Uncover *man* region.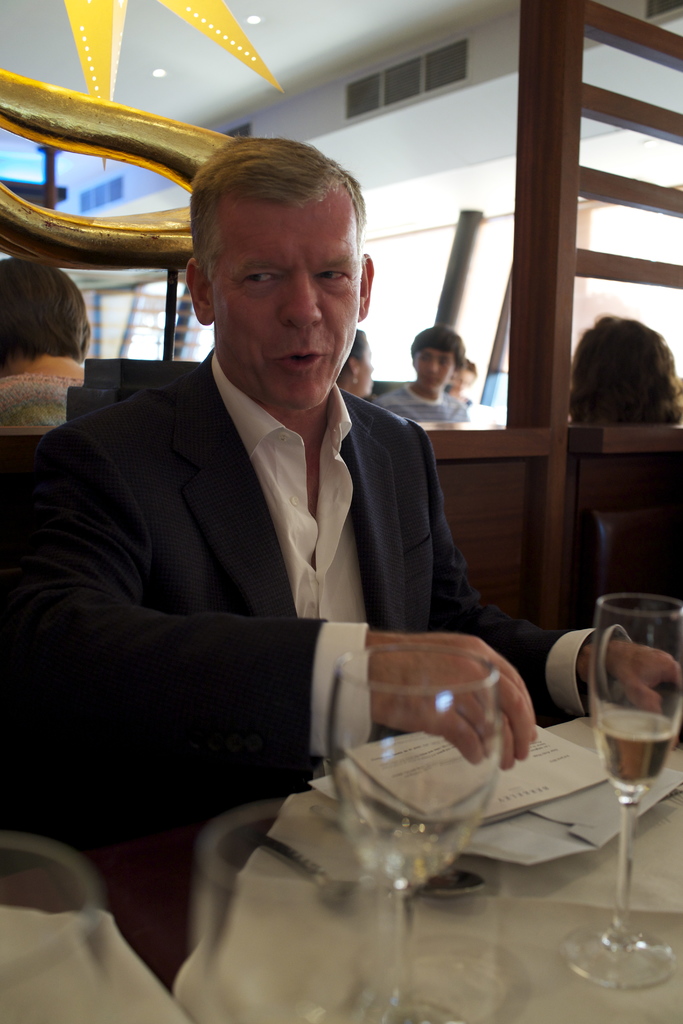
Uncovered: x1=377, y1=331, x2=472, y2=420.
